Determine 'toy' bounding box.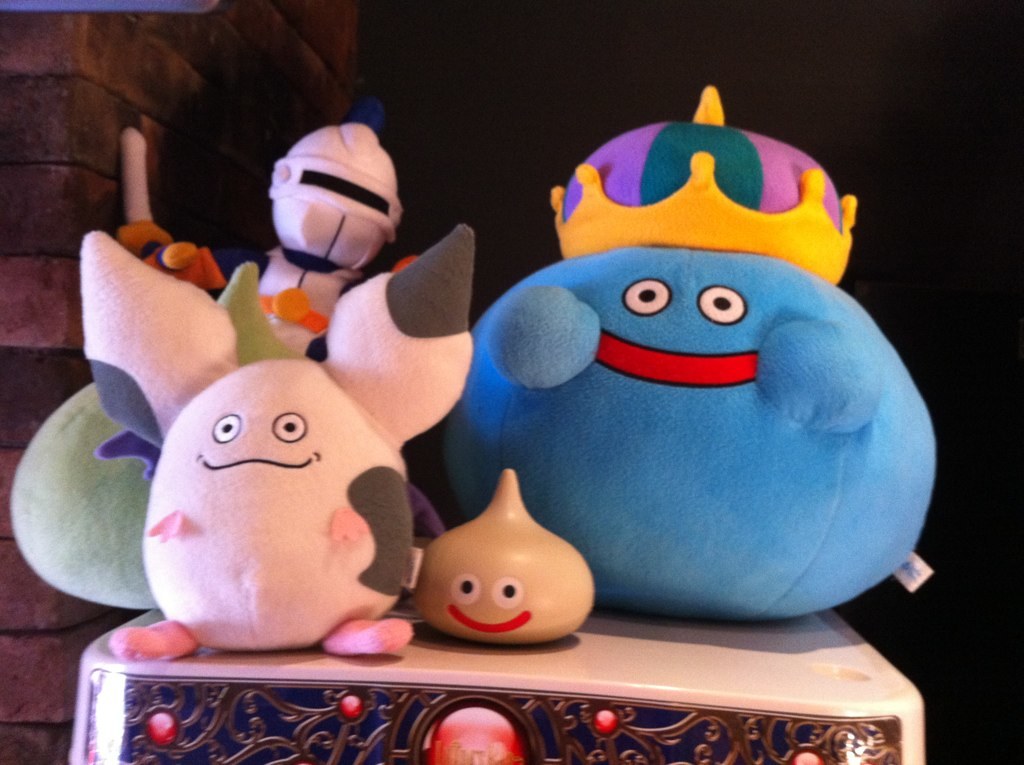
Determined: crop(118, 101, 406, 362).
